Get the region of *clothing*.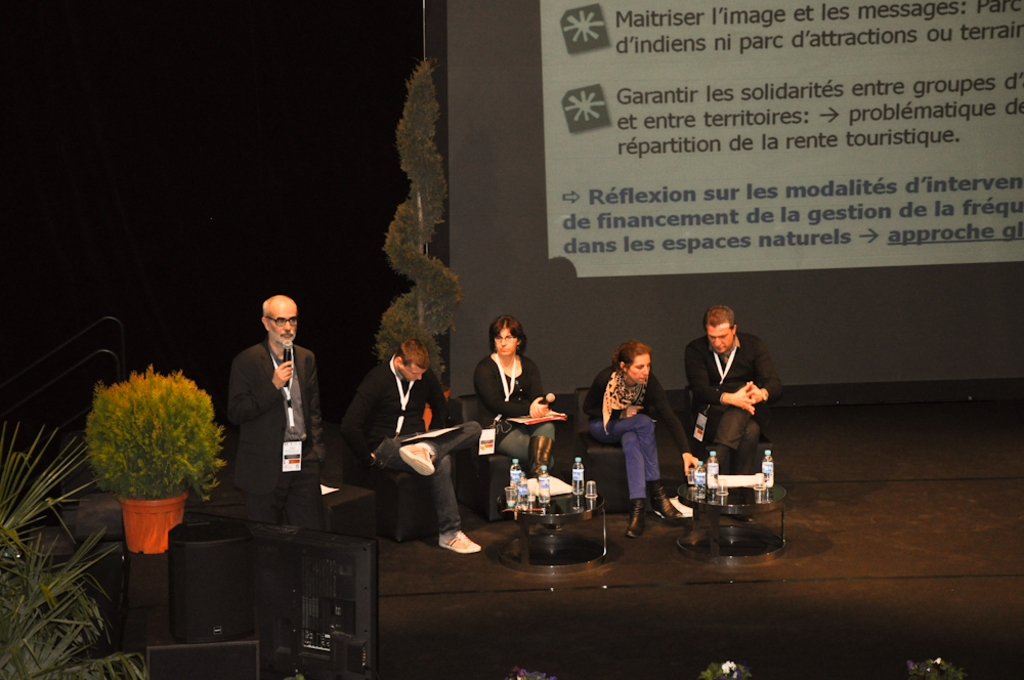
{"left": 606, "top": 364, "right": 675, "bottom": 491}.
